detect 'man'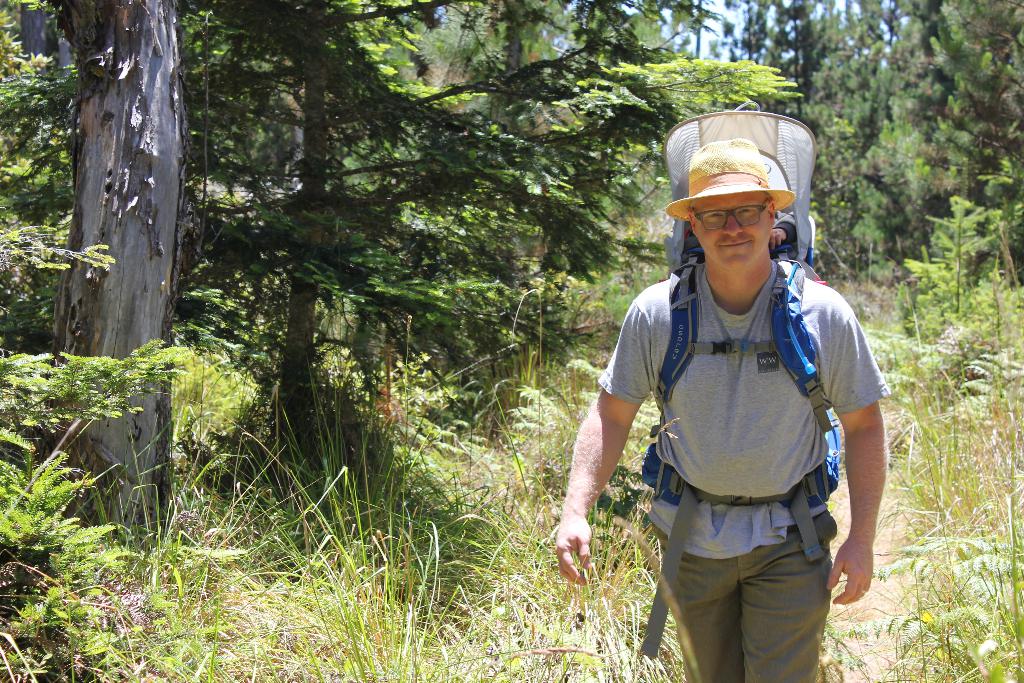
565/94/891/682
